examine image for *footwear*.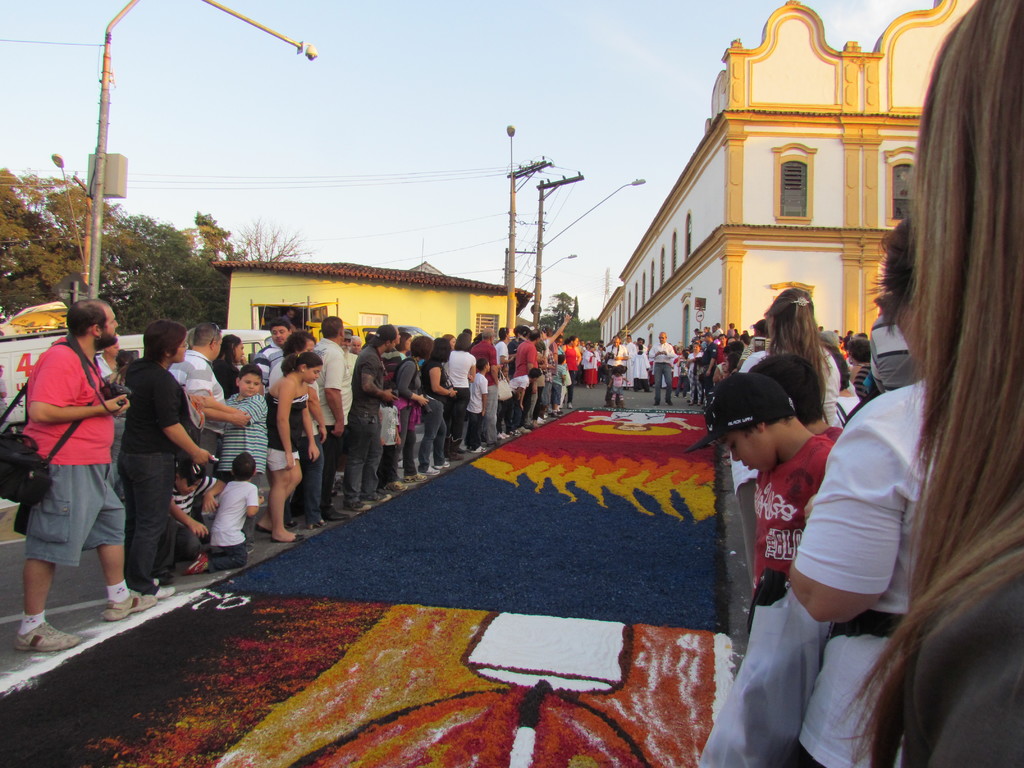
Examination result: [144,573,181,595].
